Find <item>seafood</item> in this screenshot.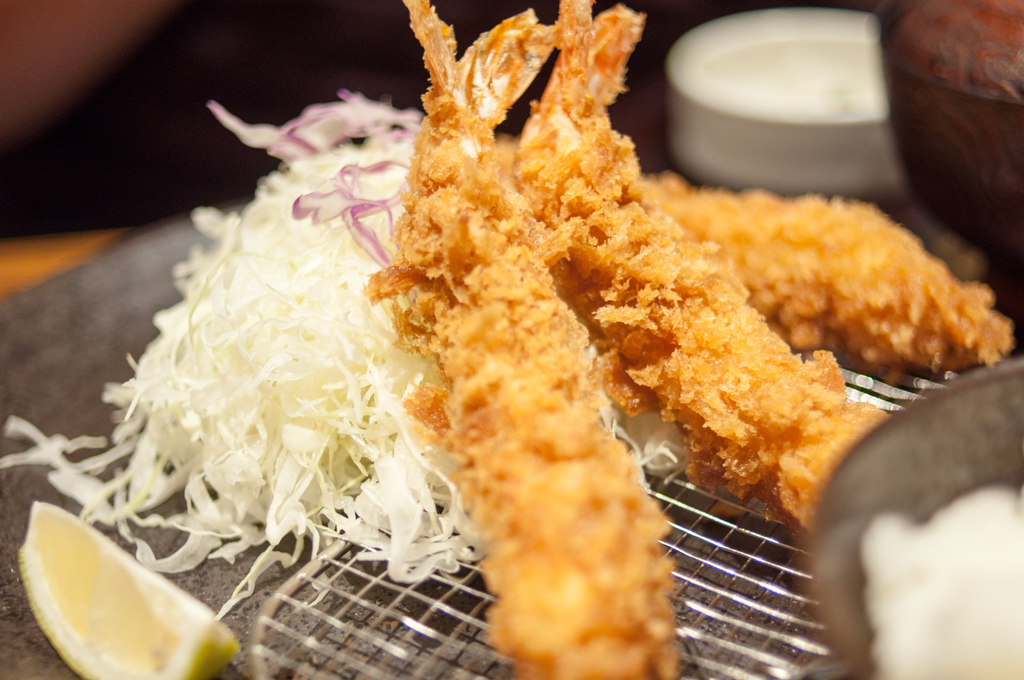
The bounding box for <item>seafood</item> is 363 0 678 679.
